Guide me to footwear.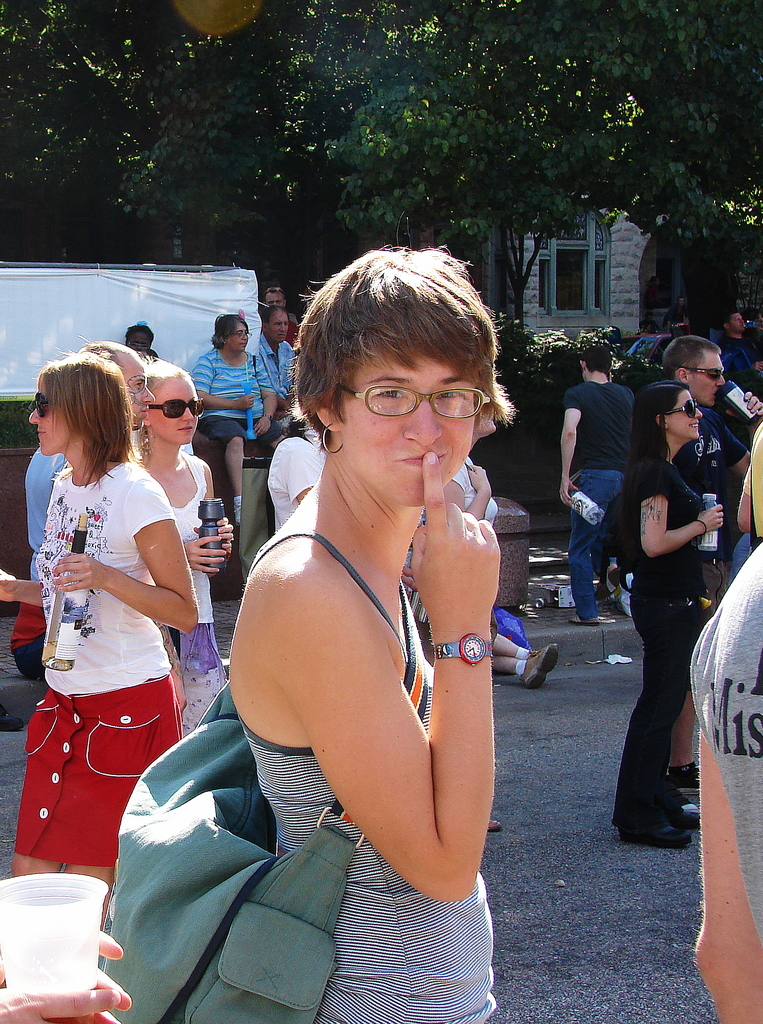
Guidance: <bbox>568, 612, 600, 625</bbox>.
